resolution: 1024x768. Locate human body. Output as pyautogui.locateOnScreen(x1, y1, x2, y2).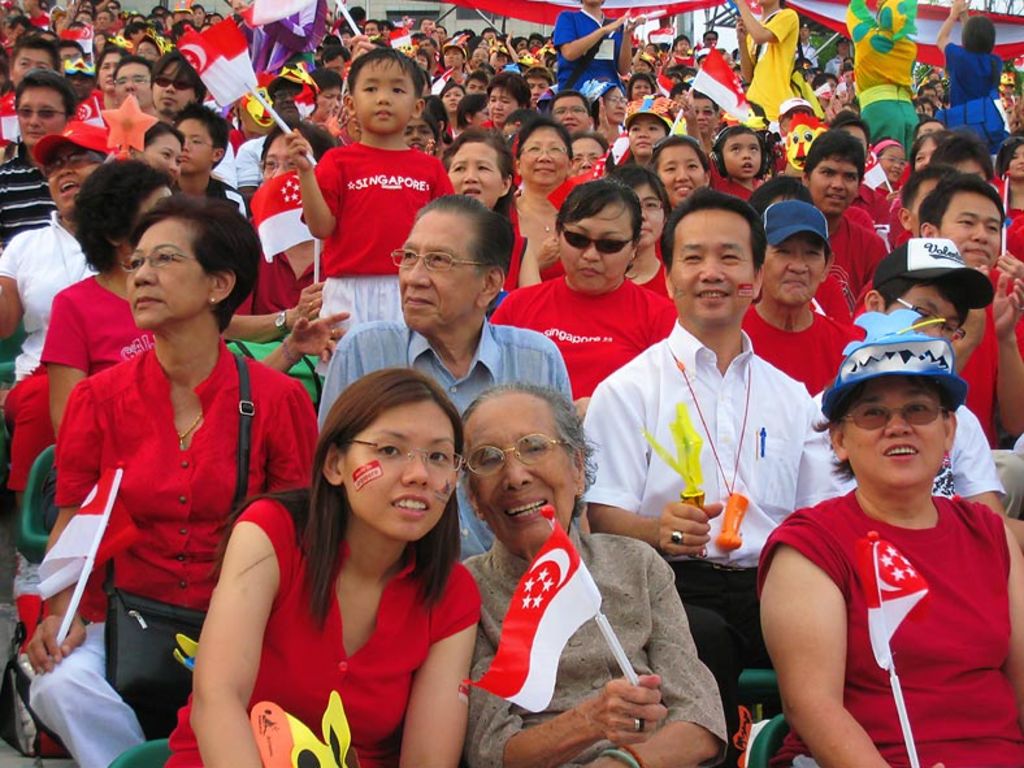
pyautogui.locateOnScreen(550, 0, 646, 116).
